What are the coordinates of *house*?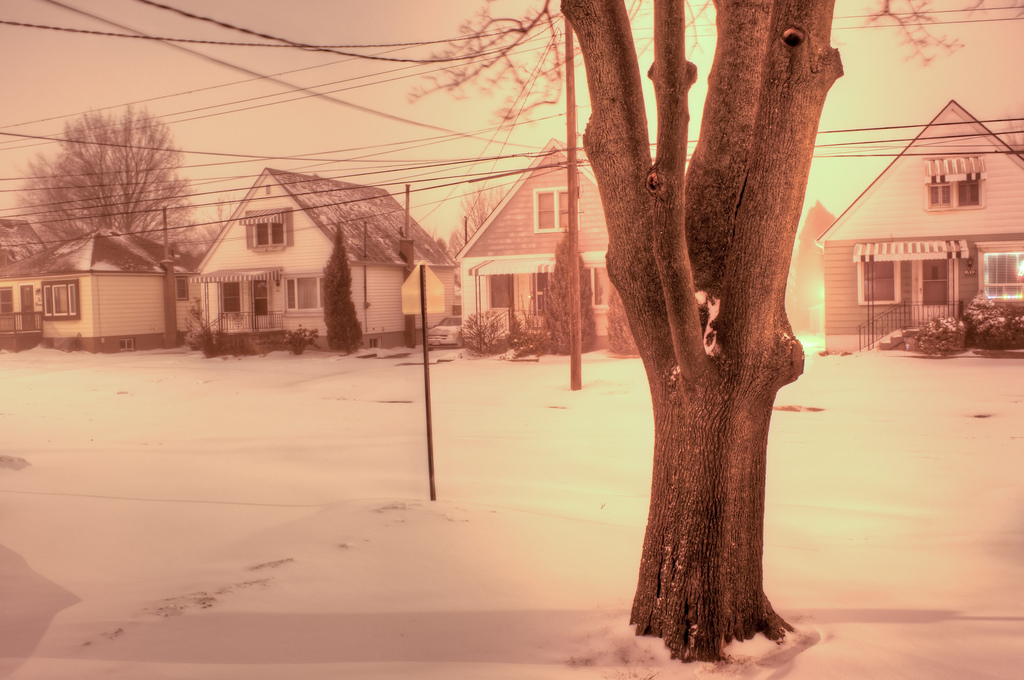
rect(453, 142, 658, 357).
